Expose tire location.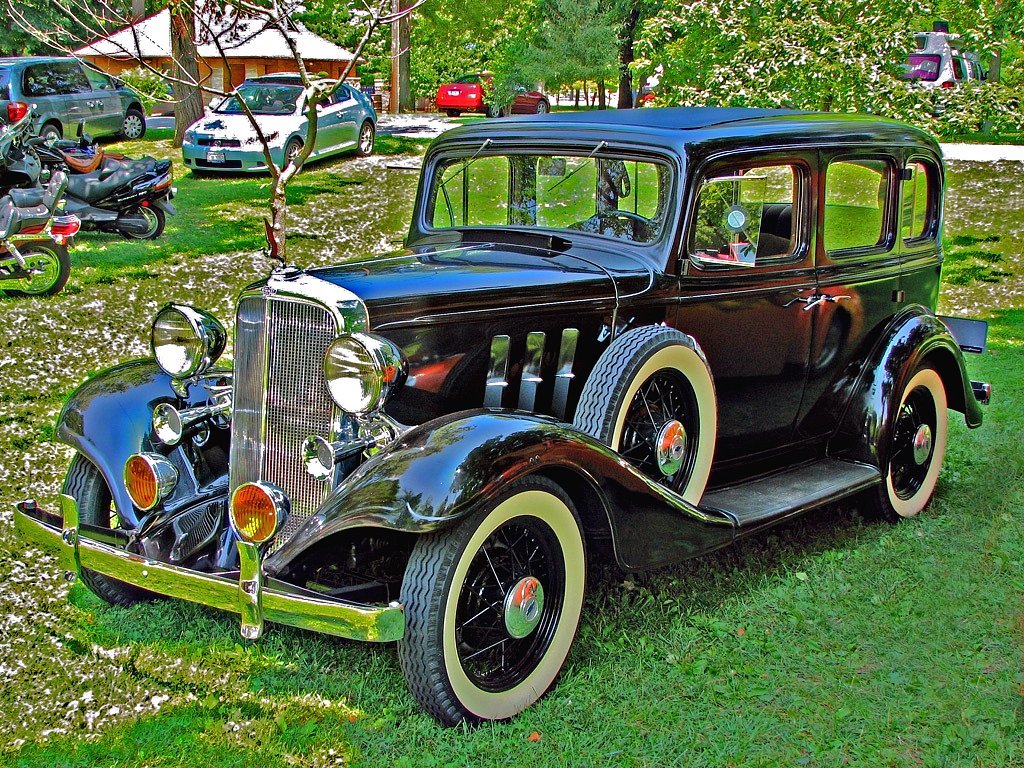
Exposed at 575/324/718/507.
